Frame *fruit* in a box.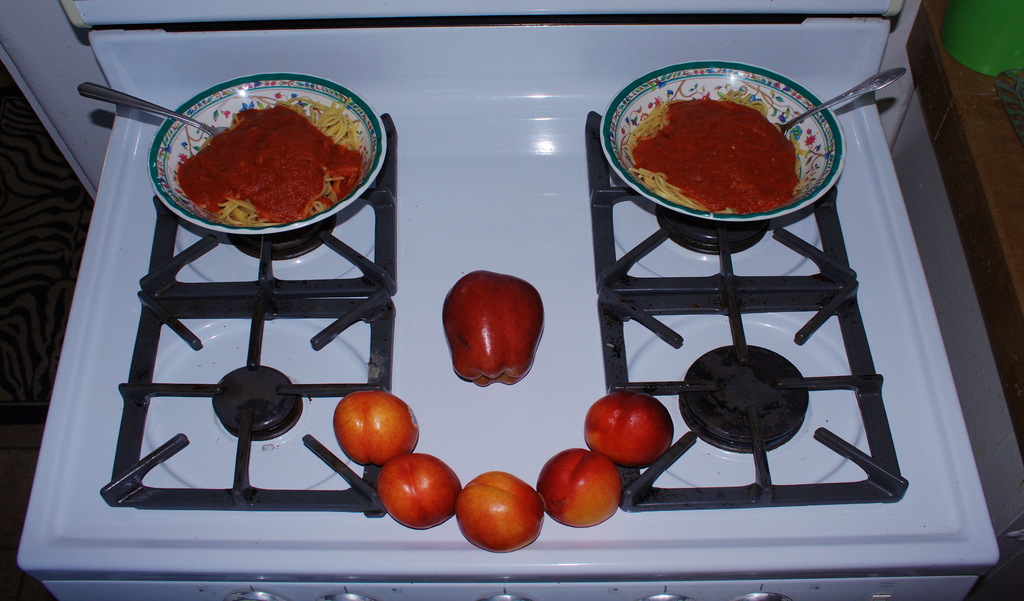
detection(438, 263, 548, 386).
